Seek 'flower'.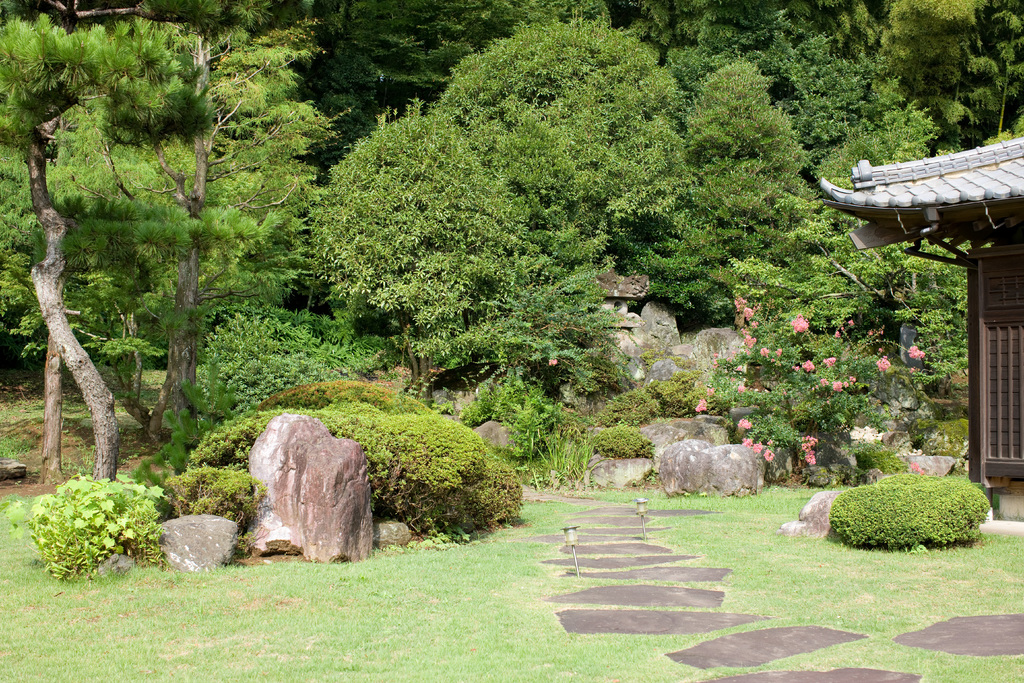
l=822, t=358, r=833, b=364.
